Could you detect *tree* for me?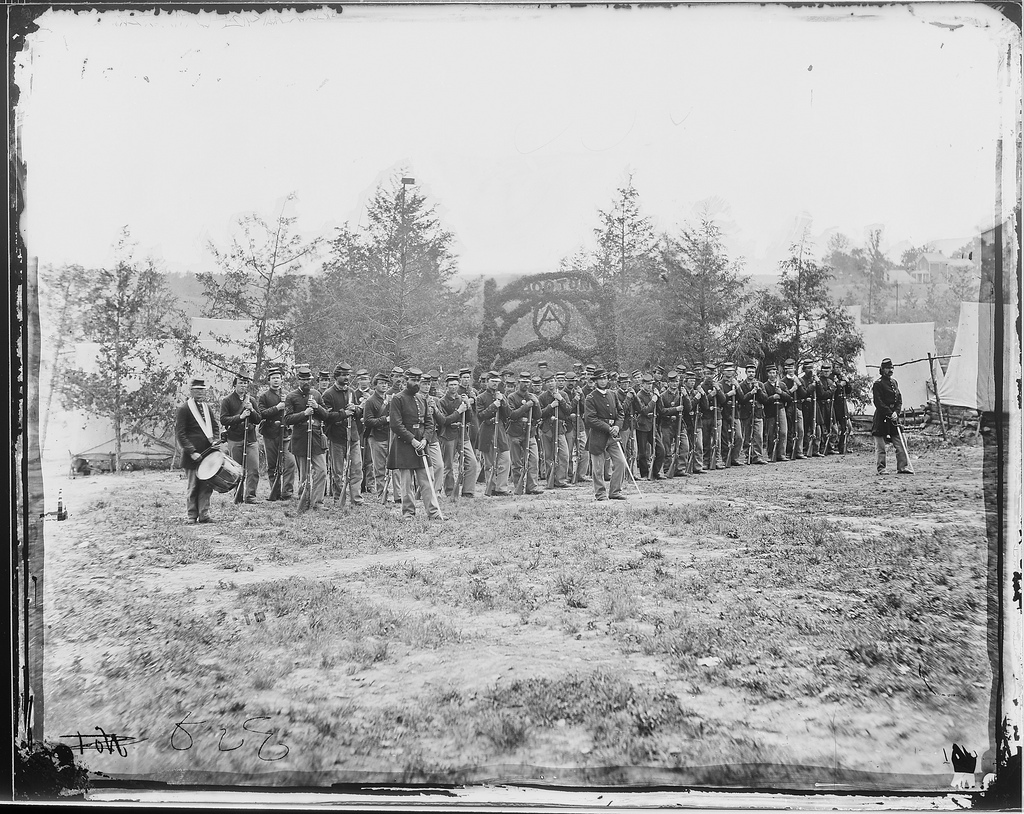
Detection result: l=193, t=192, r=322, b=392.
